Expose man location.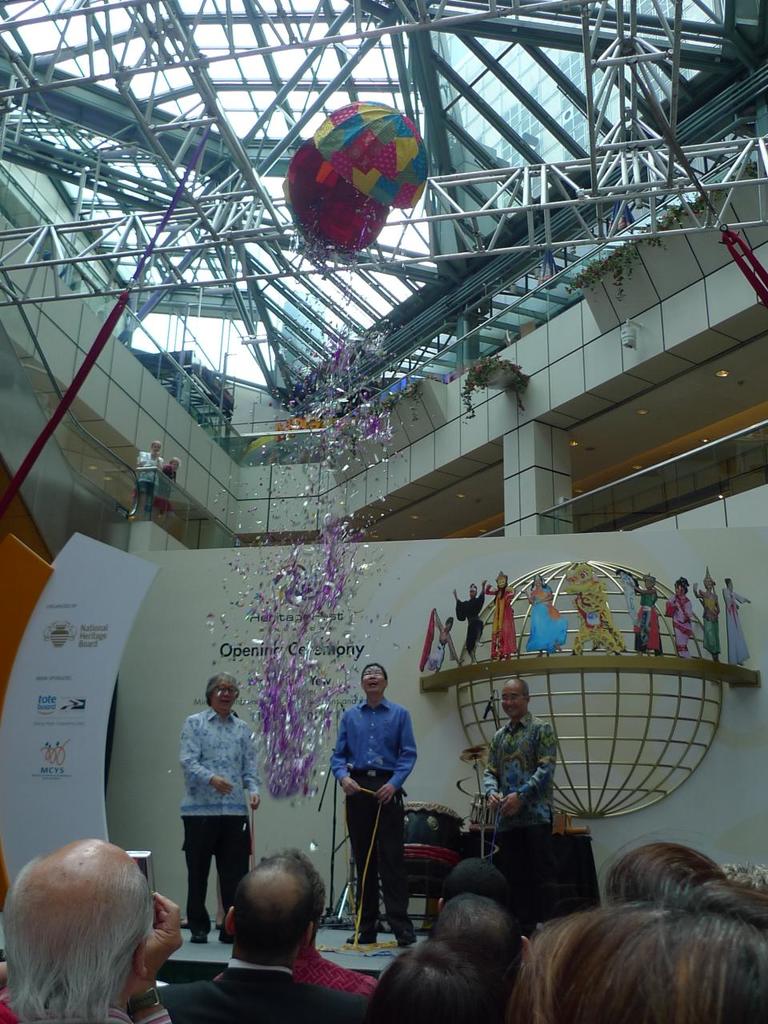
Exposed at pyautogui.locateOnScreen(153, 856, 370, 1023).
